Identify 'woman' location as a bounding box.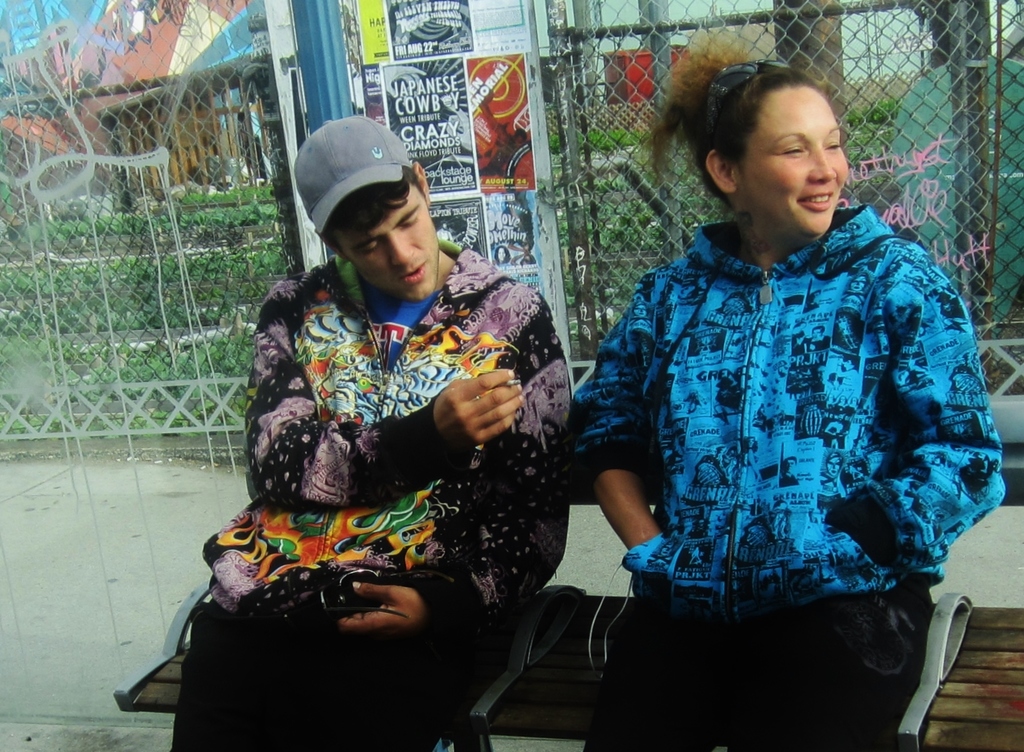
rect(650, 534, 680, 563).
